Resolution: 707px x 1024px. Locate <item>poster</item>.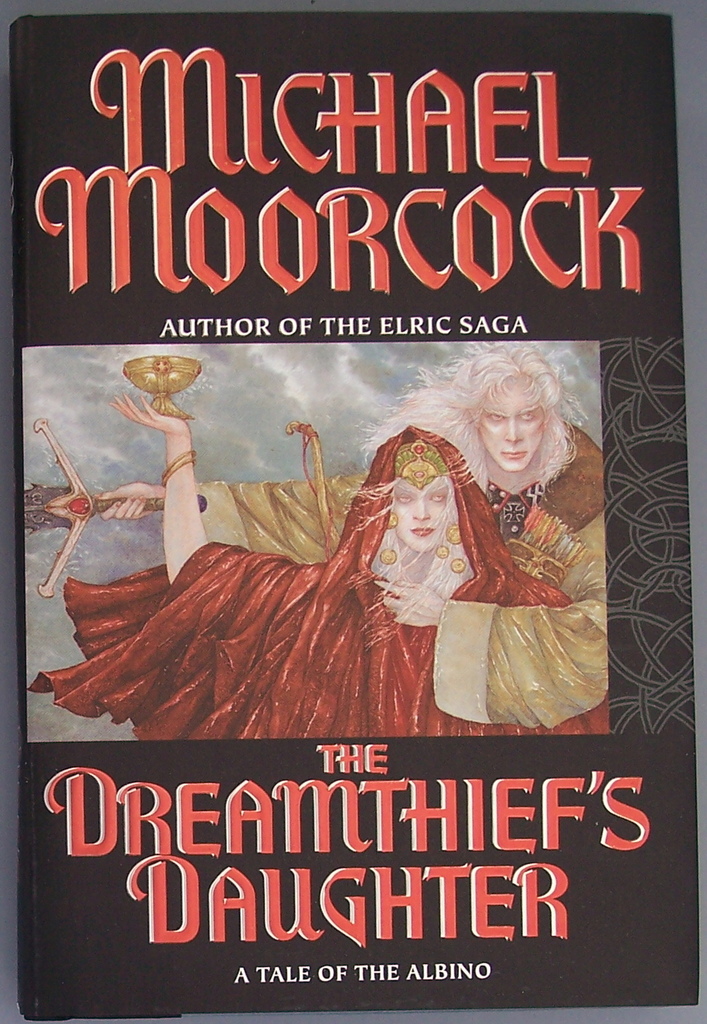
l=16, t=6, r=702, b=1016.
